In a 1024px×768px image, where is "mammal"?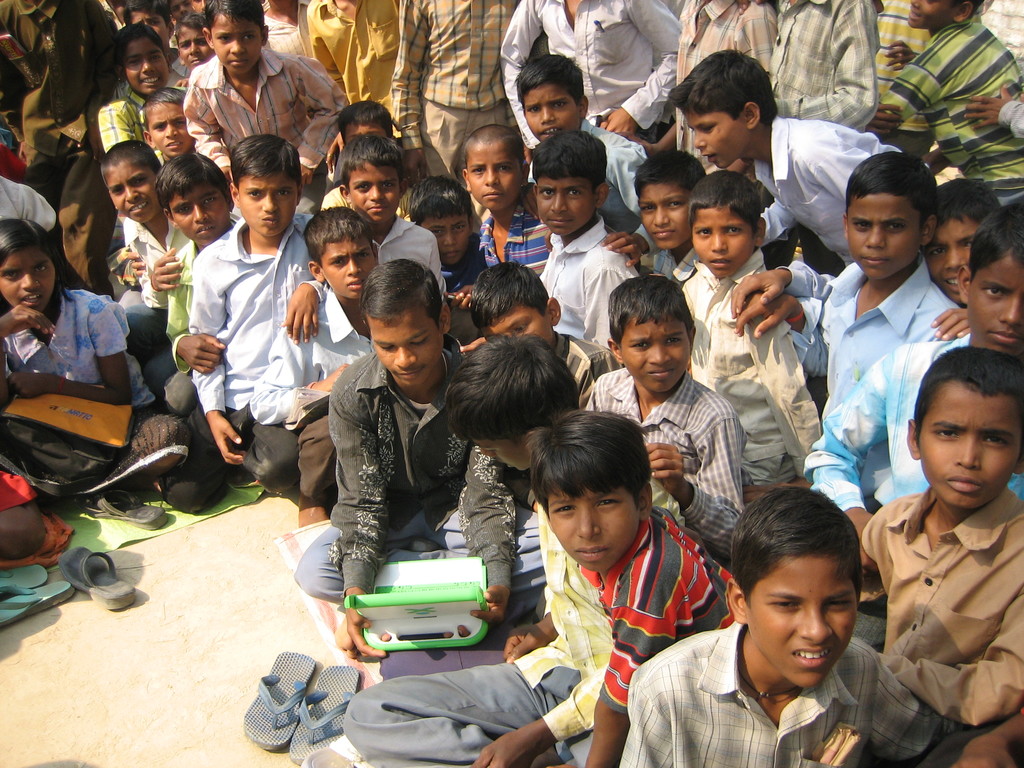
(722, 155, 956, 492).
